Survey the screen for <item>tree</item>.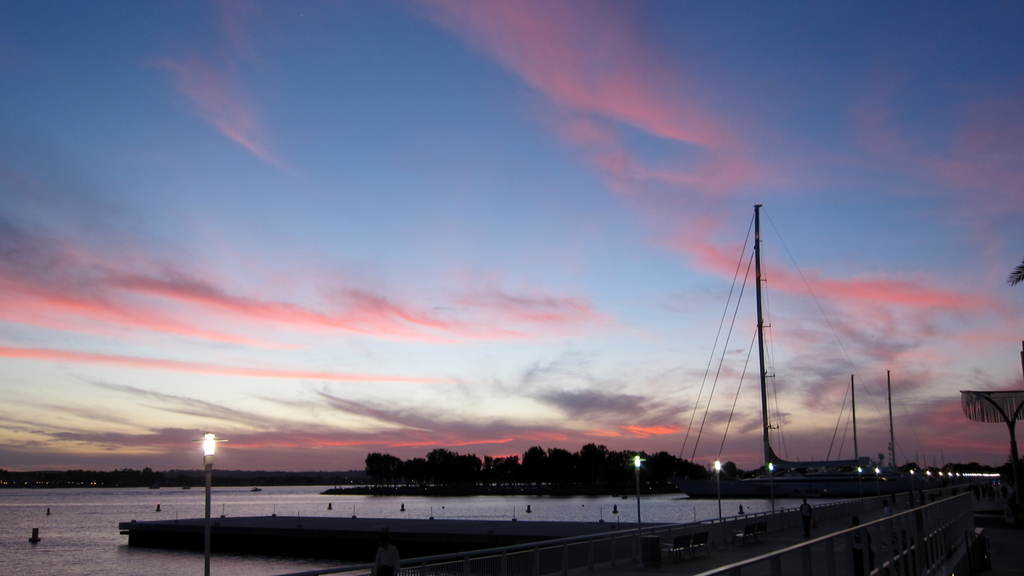
Survey found: l=521, t=440, r=554, b=492.
